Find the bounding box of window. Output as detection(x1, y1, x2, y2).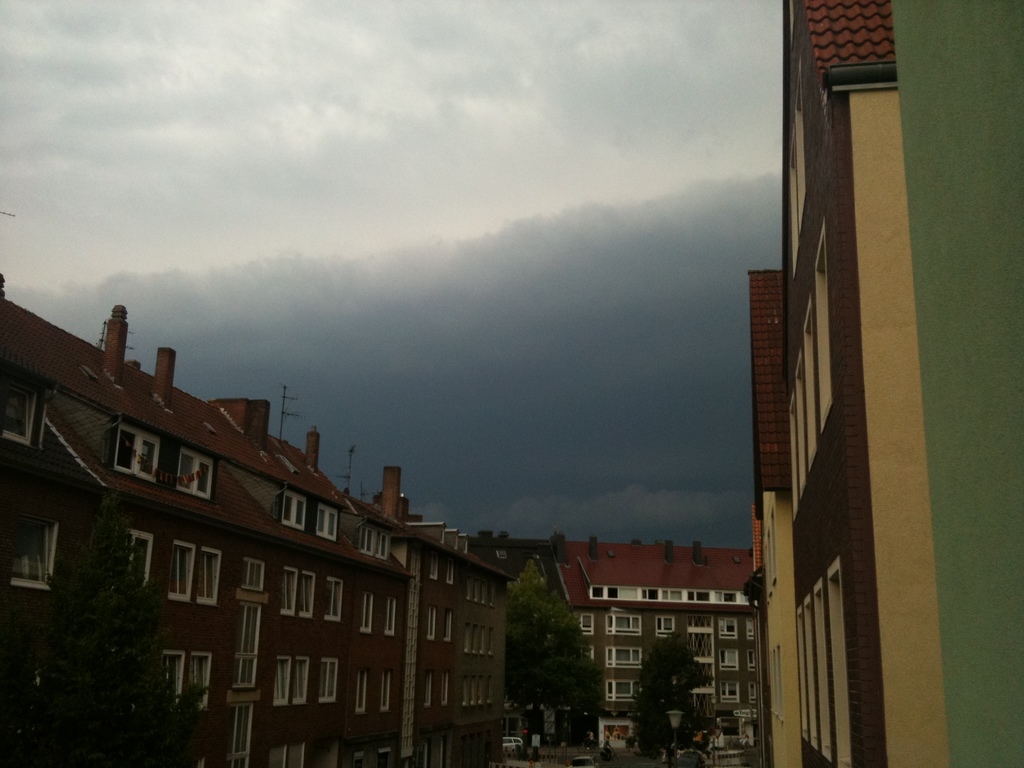
detection(277, 563, 296, 613).
